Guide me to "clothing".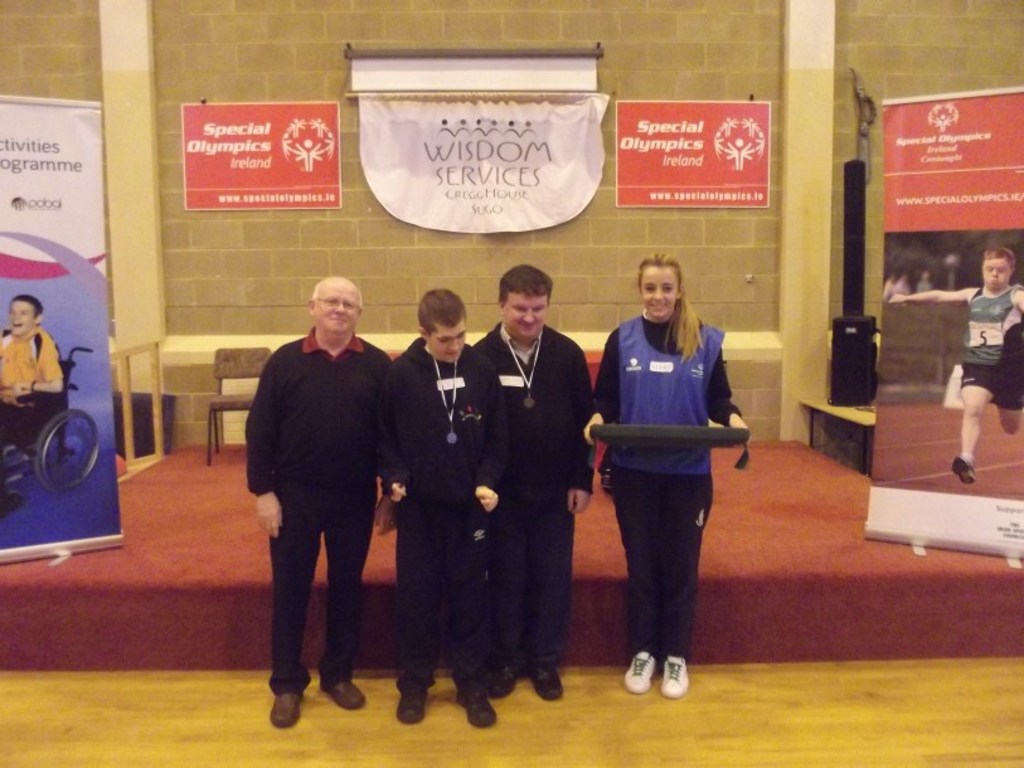
Guidance: [x1=248, y1=331, x2=393, y2=685].
